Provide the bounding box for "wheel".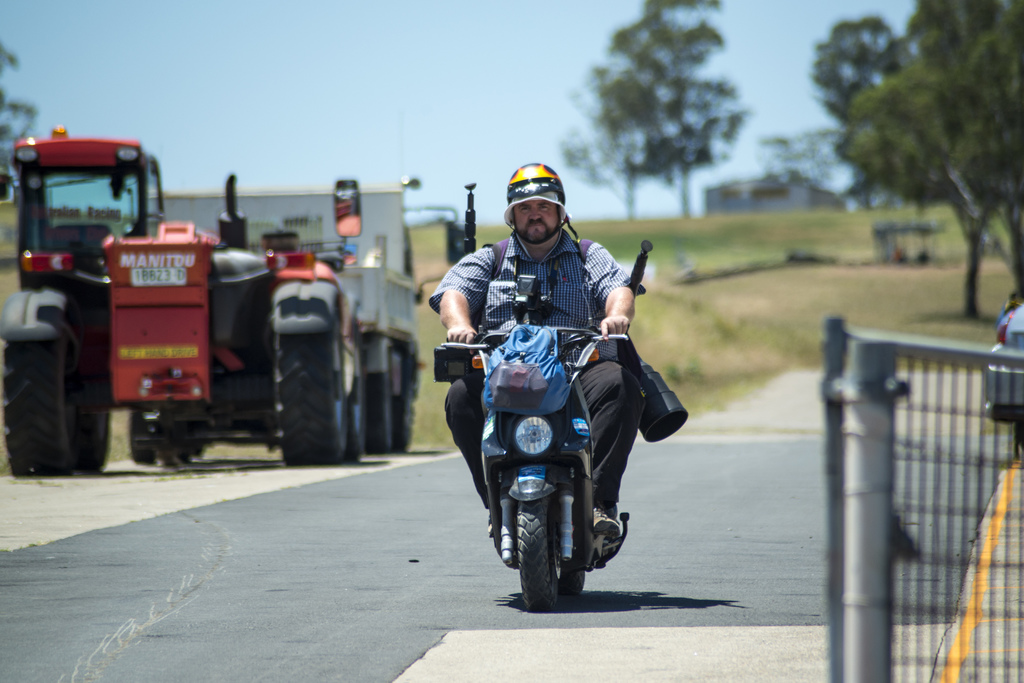
box=[19, 264, 94, 479].
